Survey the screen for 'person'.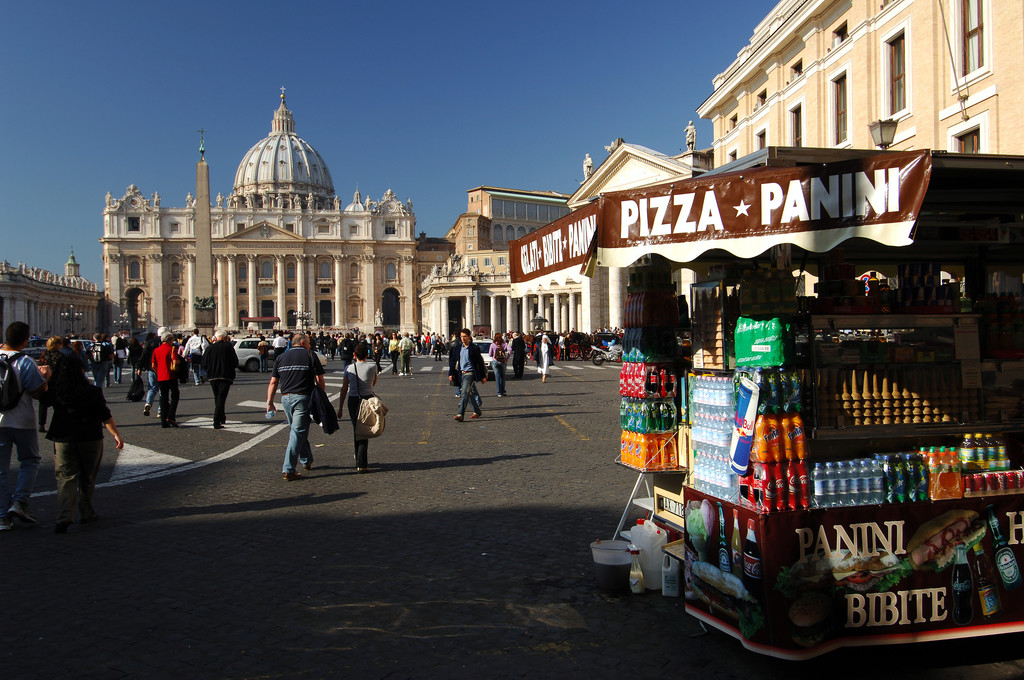
Survey found: <box>533,334,554,384</box>.
